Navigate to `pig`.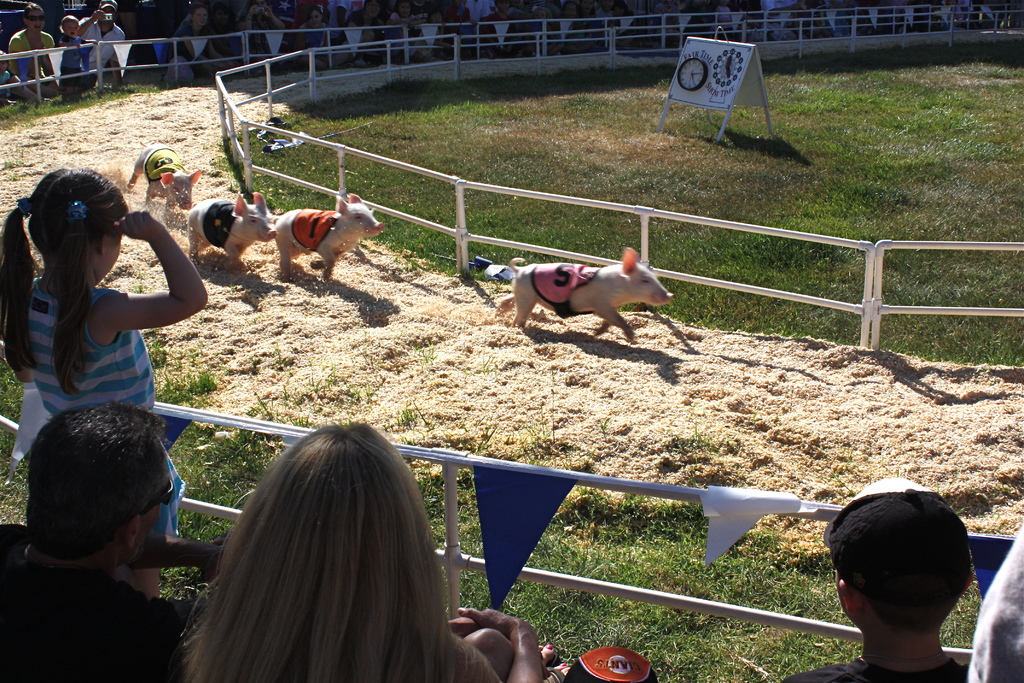
Navigation target: (275,190,386,281).
